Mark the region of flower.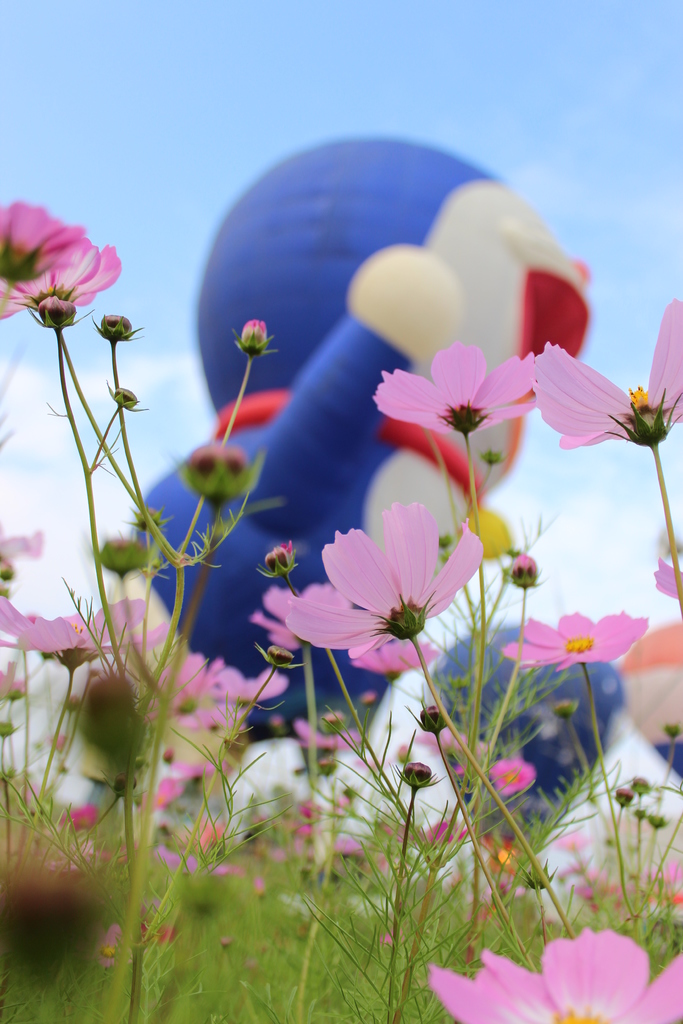
Region: box(365, 693, 377, 711).
